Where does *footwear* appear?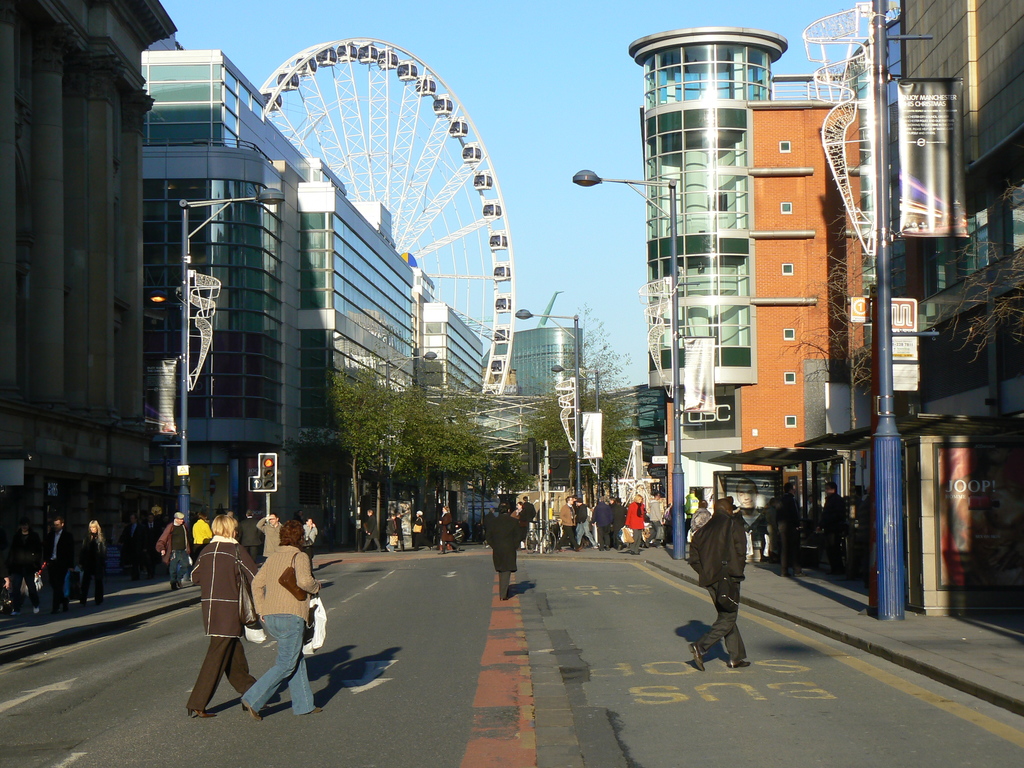
Appears at (457, 547, 459, 552).
